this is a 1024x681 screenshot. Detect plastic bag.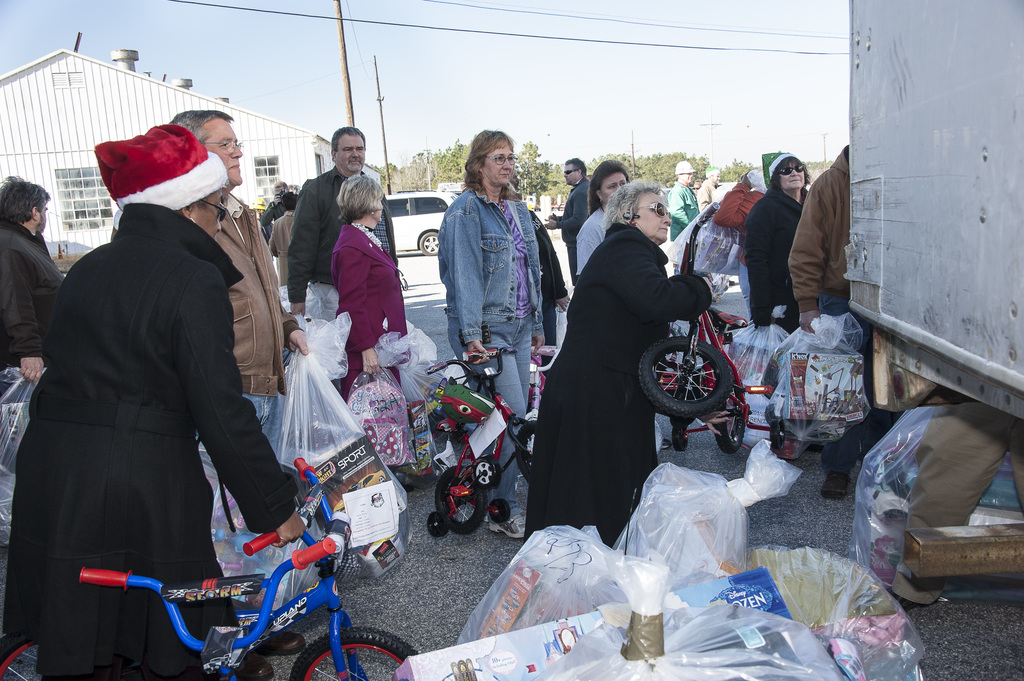
bbox(376, 315, 435, 404).
